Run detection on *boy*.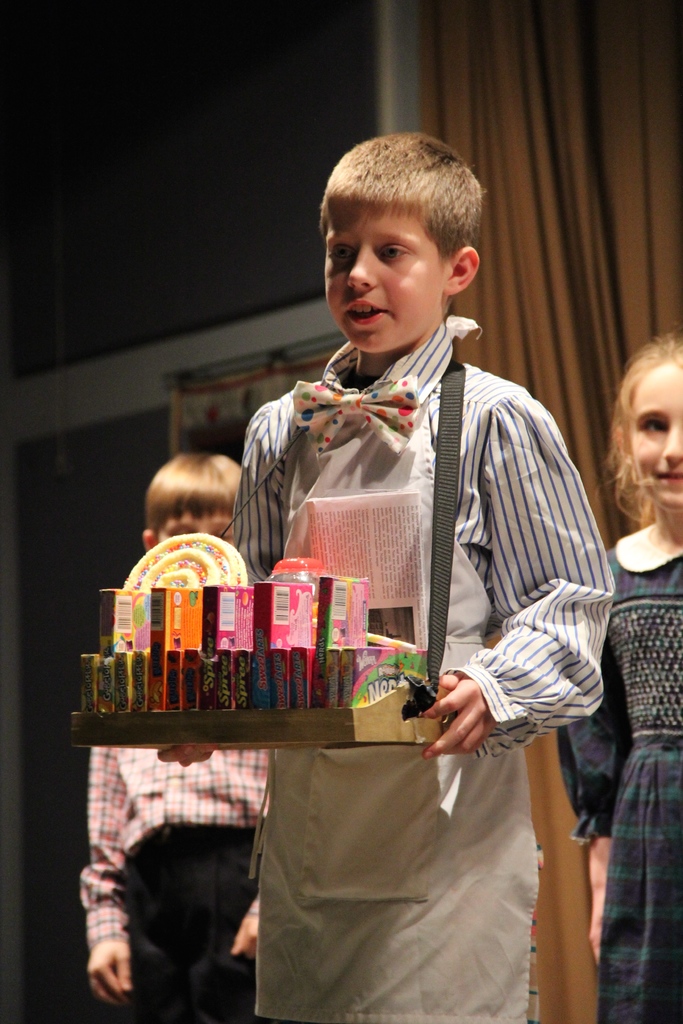
Result: pyautogui.locateOnScreen(150, 132, 614, 1023).
